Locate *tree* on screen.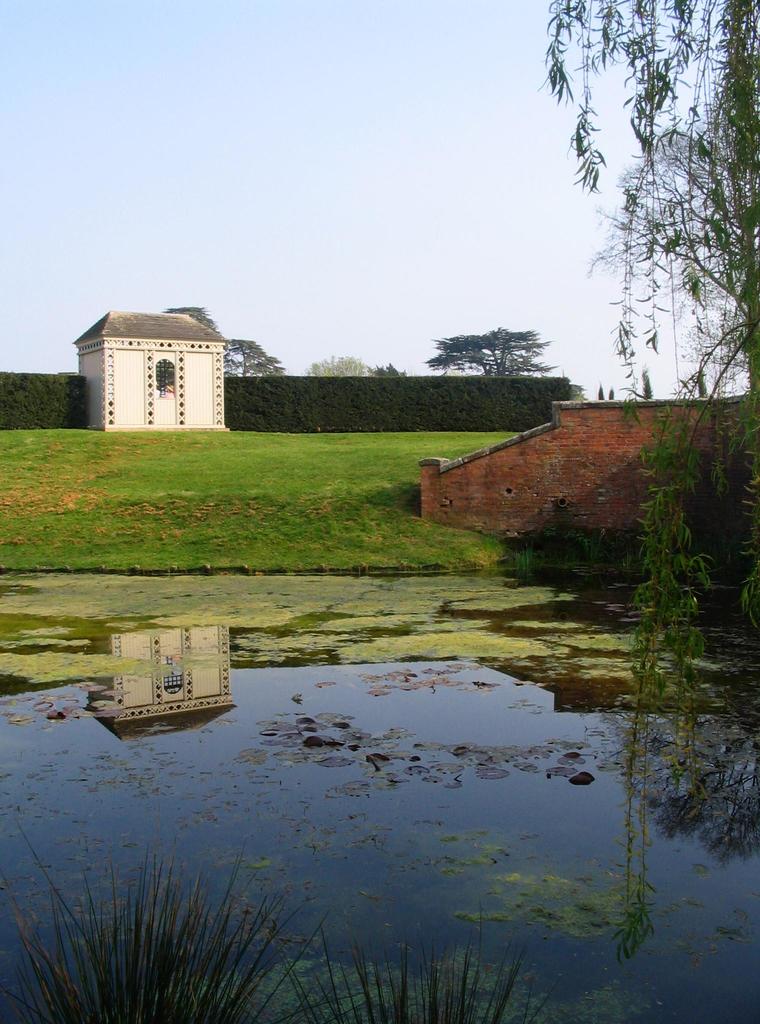
On screen at 376, 370, 405, 376.
